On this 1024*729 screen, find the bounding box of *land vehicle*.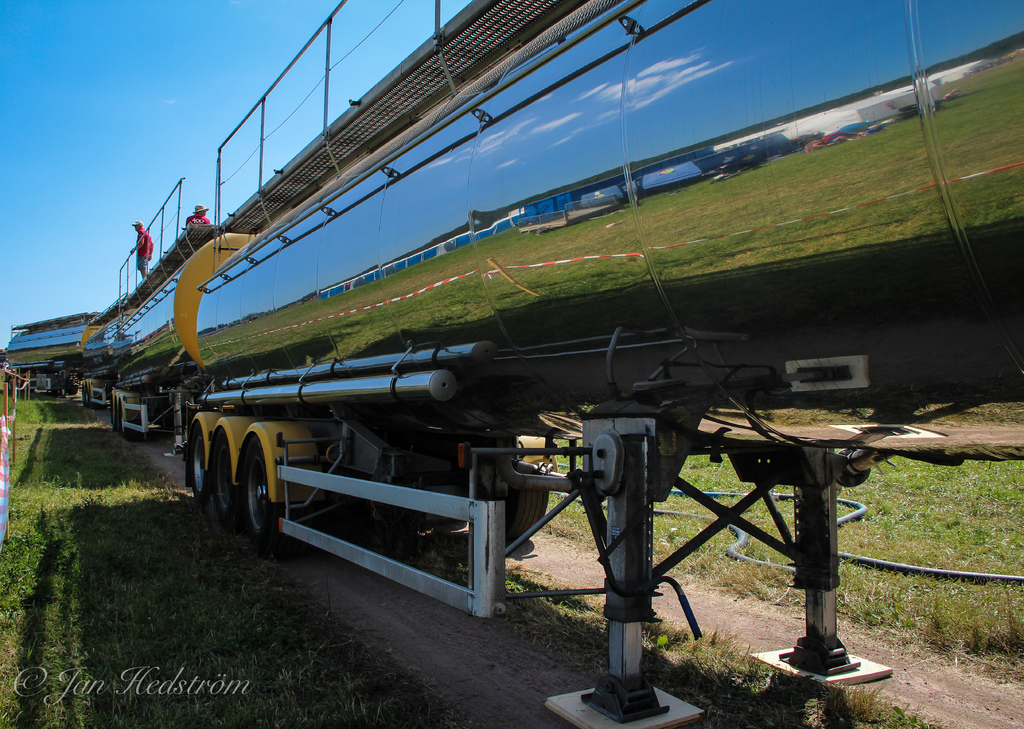
Bounding box: (left=76, top=290, right=141, bottom=411).
